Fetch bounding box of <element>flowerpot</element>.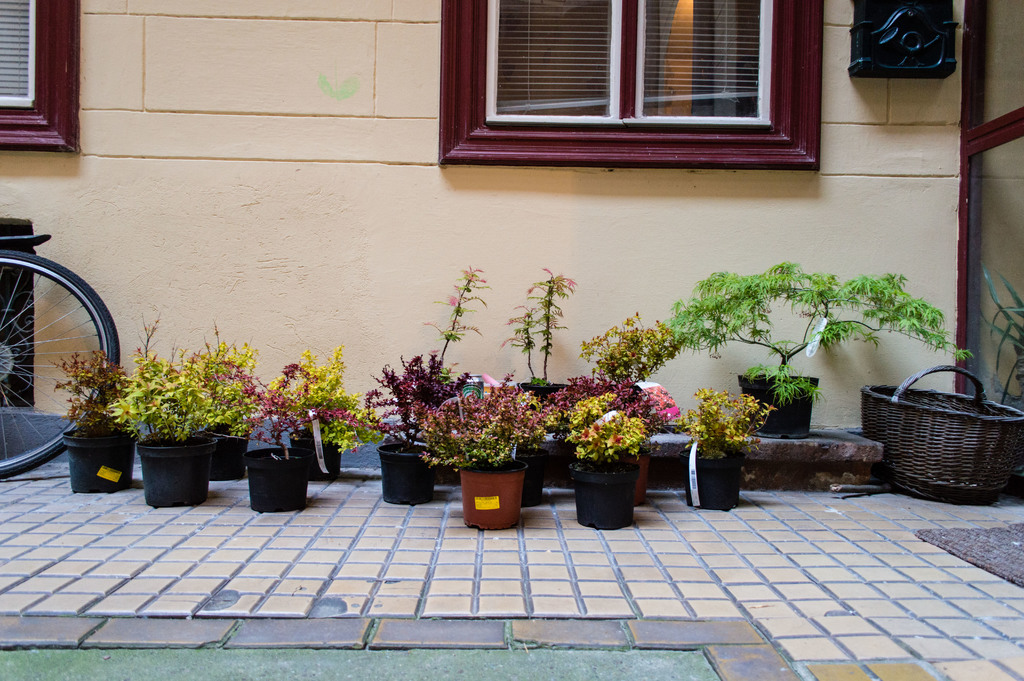
Bbox: [374, 437, 435, 508].
